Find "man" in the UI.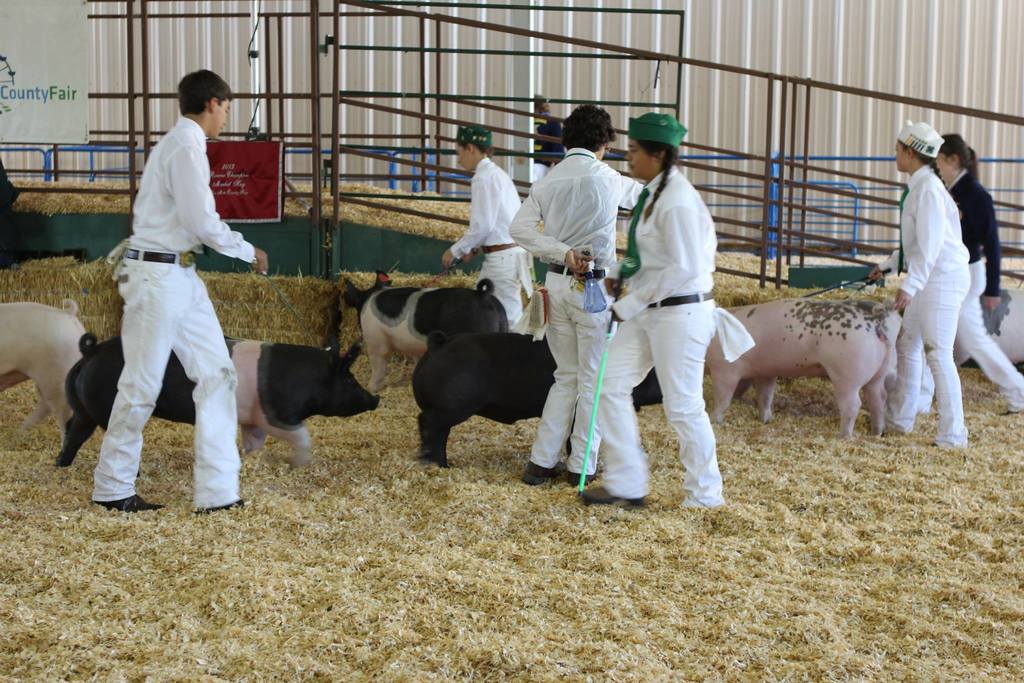
UI element at left=91, top=62, right=255, bottom=523.
